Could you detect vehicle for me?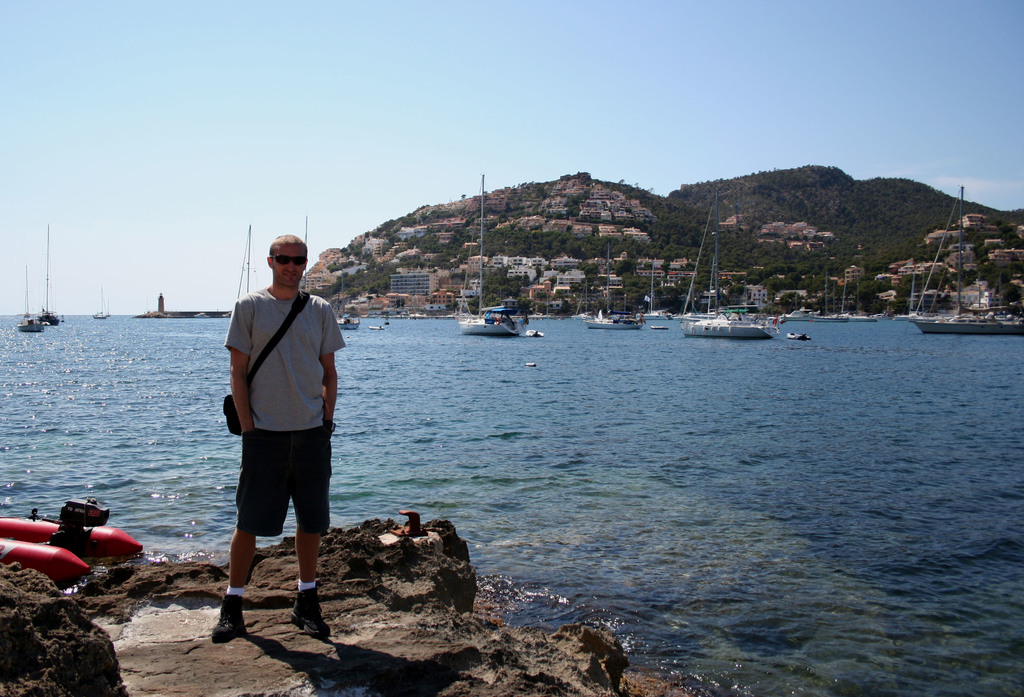
Detection result: x1=336, y1=309, x2=362, y2=332.
